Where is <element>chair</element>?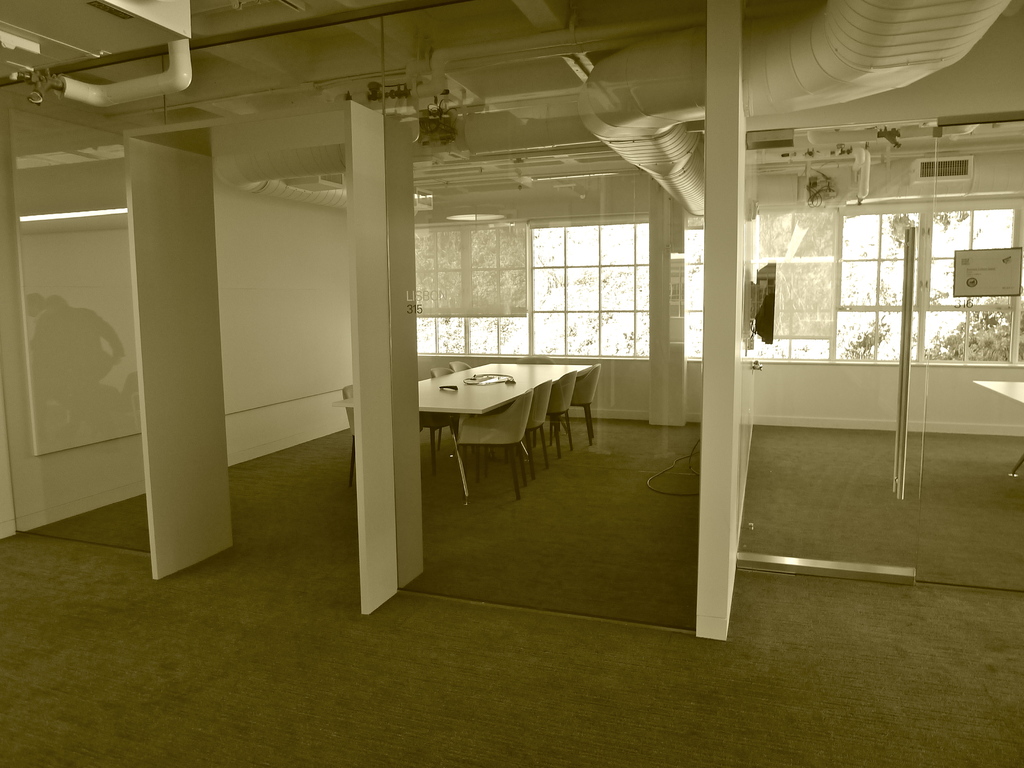
bbox(427, 367, 456, 442).
